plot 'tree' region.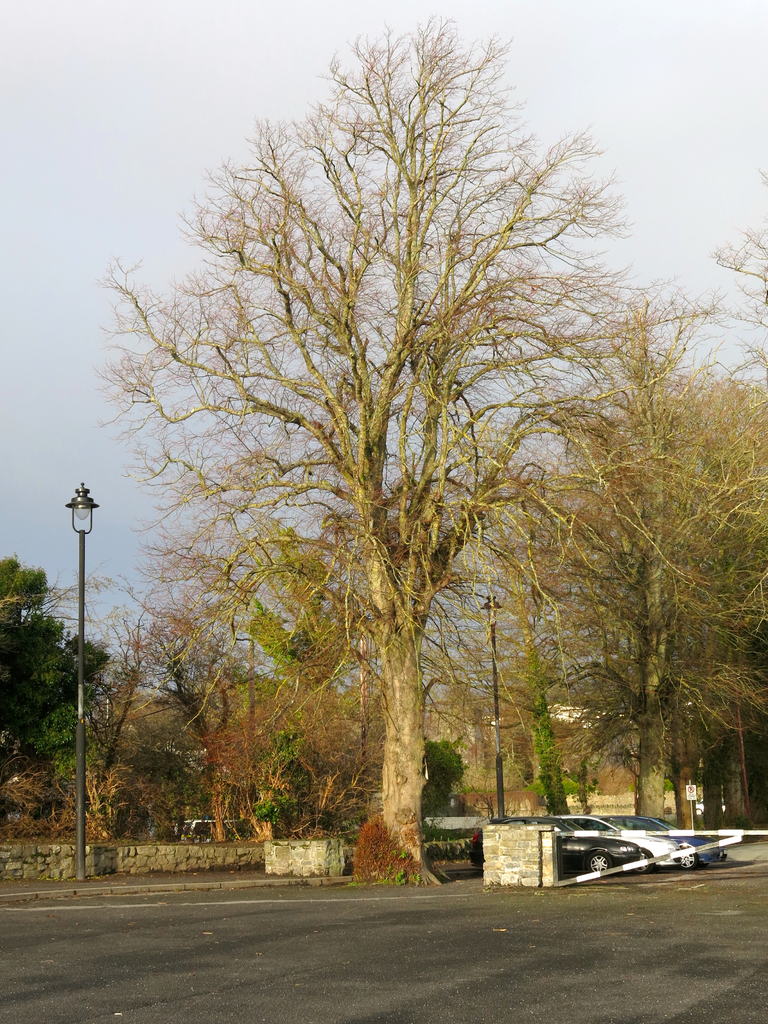
Plotted at BBox(95, 4, 667, 879).
